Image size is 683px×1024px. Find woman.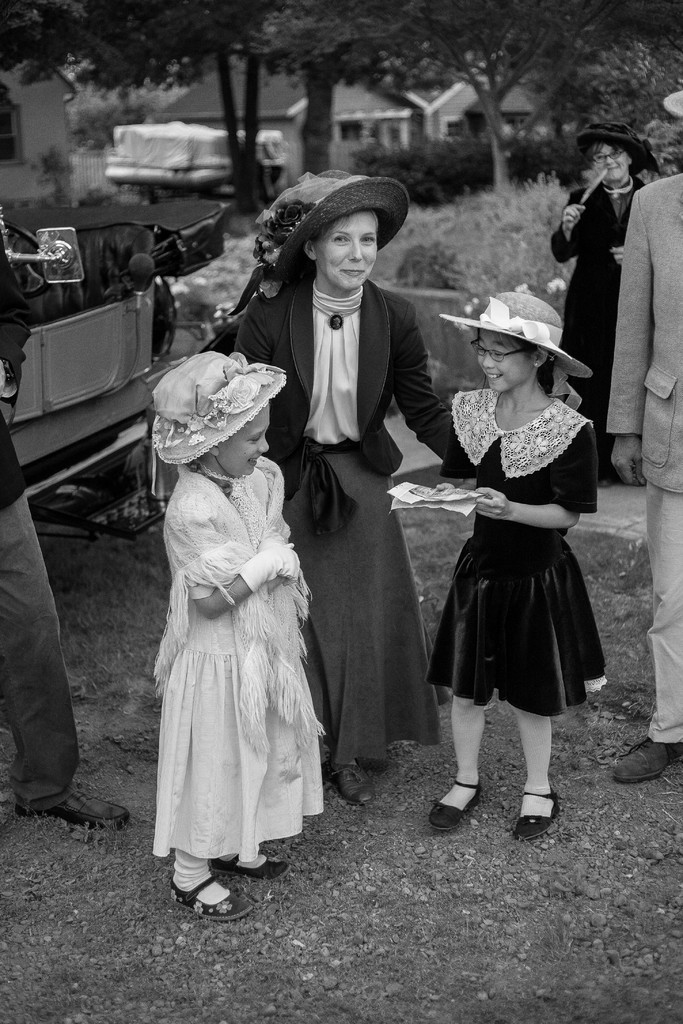
bbox=[555, 127, 666, 472].
